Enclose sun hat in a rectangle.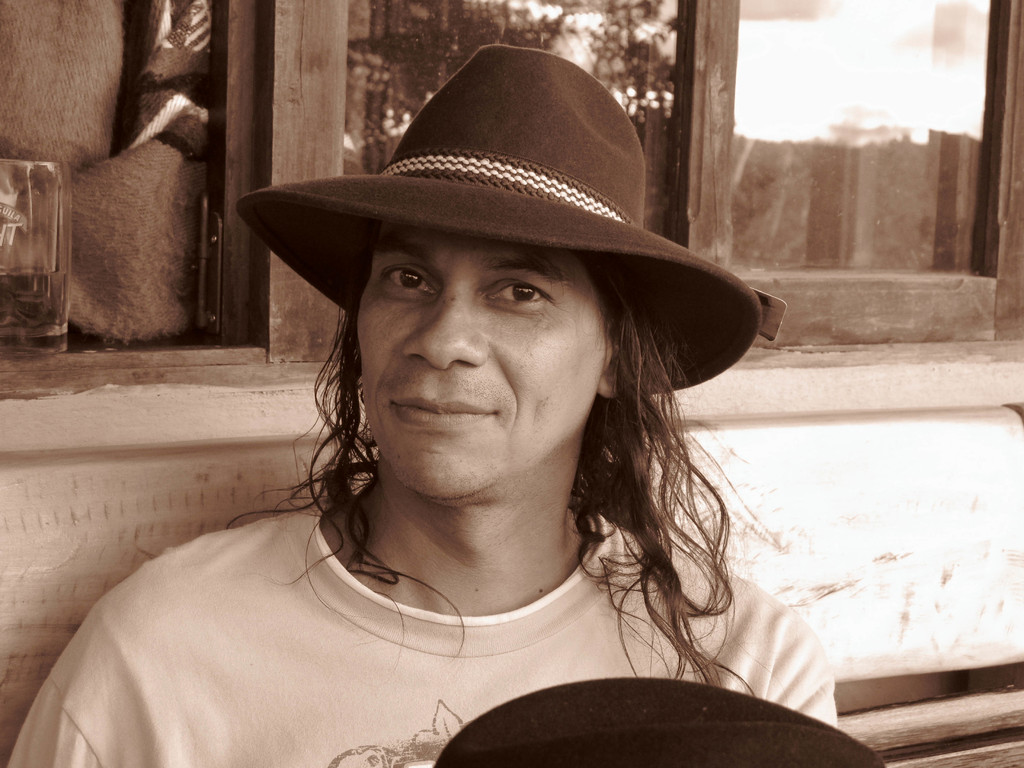
bbox=[235, 44, 788, 399].
